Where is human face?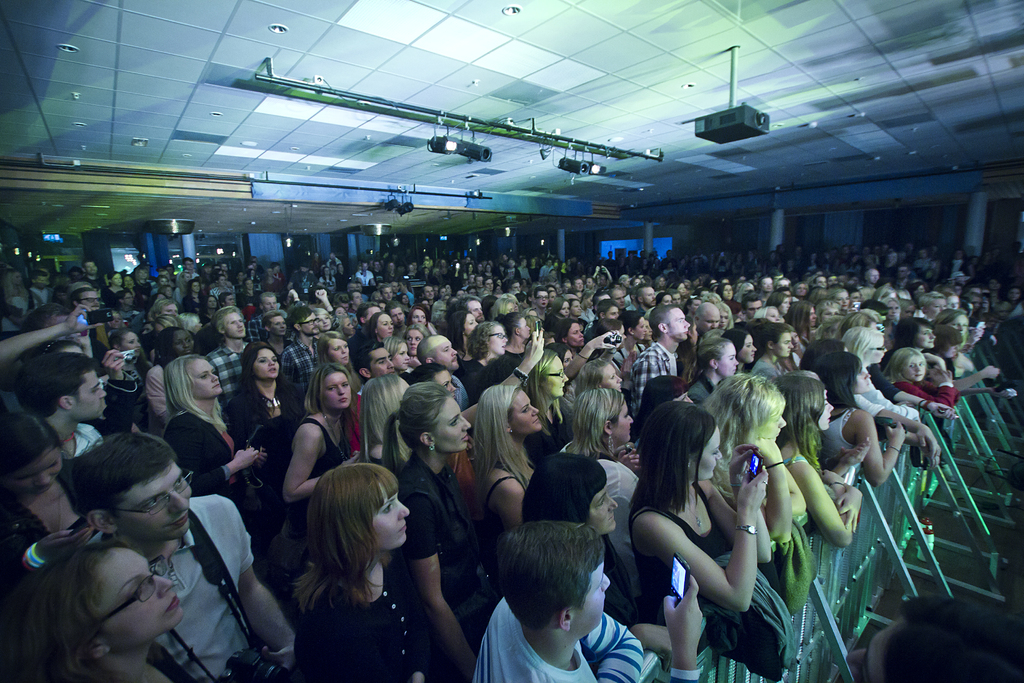
(x1=779, y1=298, x2=791, y2=315).
